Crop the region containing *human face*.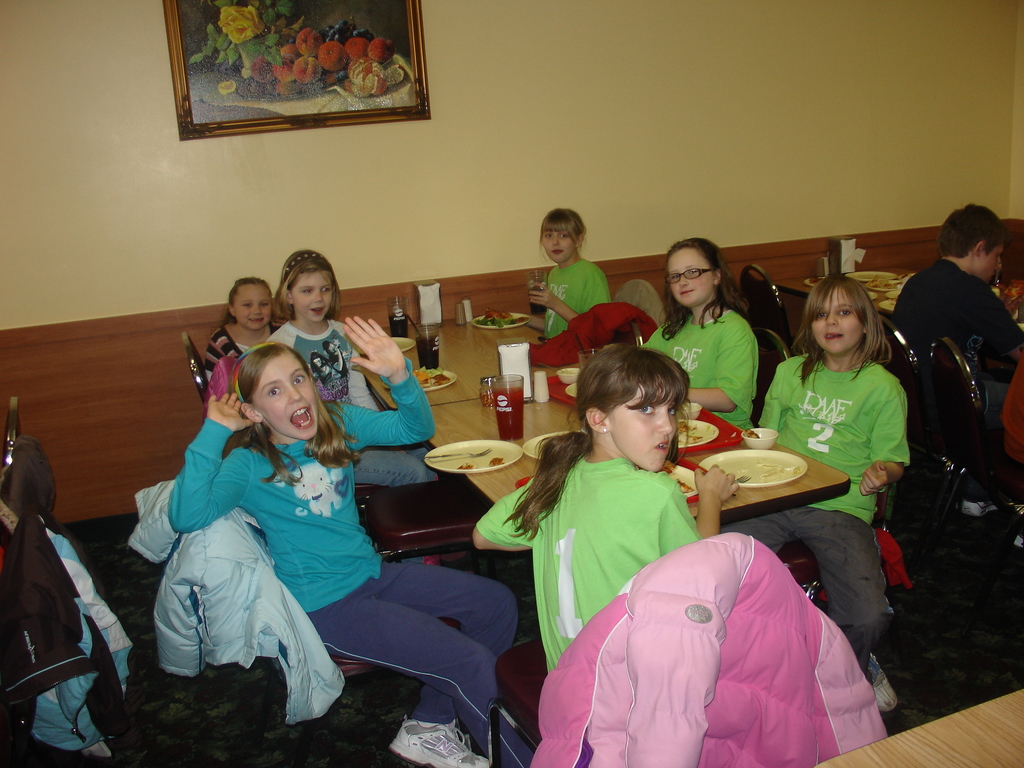
Crop region: detection(292, 261, 340, 319).
